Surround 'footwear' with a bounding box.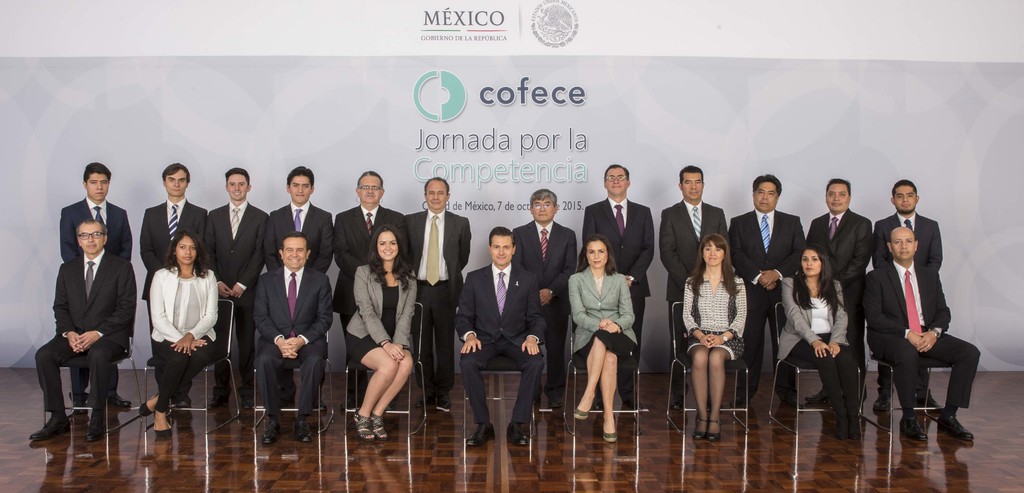
x1=154, y1=421, x2=173, y2=442.
